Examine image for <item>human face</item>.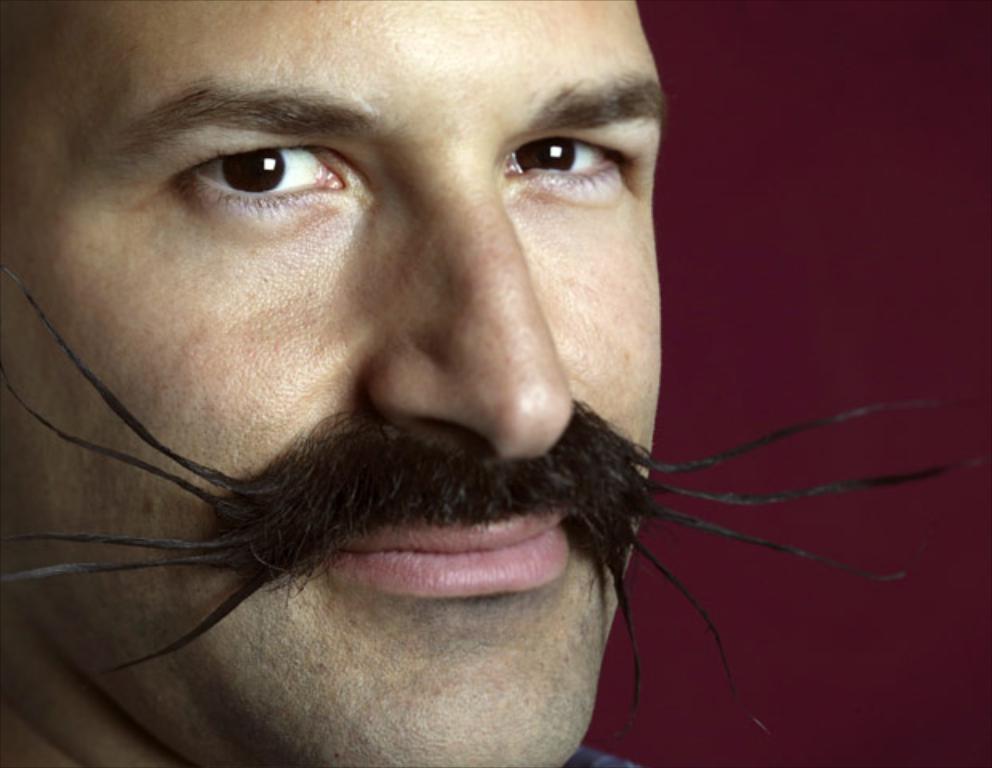
Examination result: rect(0, 0, 659, 766).
